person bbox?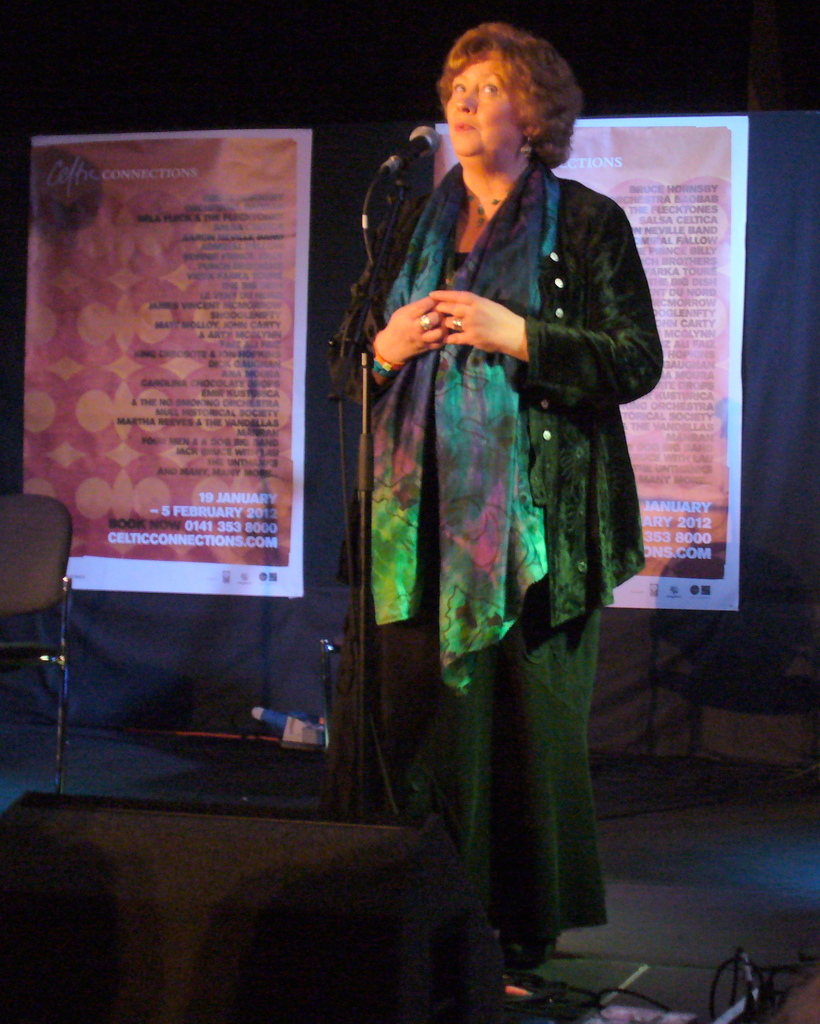
325/44/655/989
